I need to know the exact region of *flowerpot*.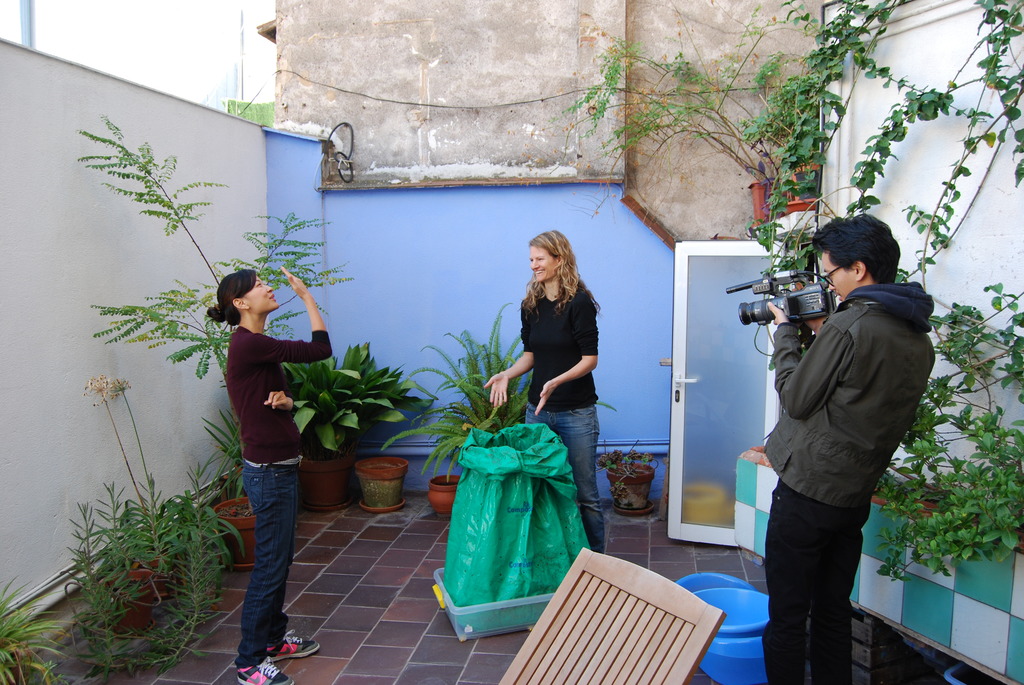
Region: [x1=298, y1=446, x2=362, y2=511].
